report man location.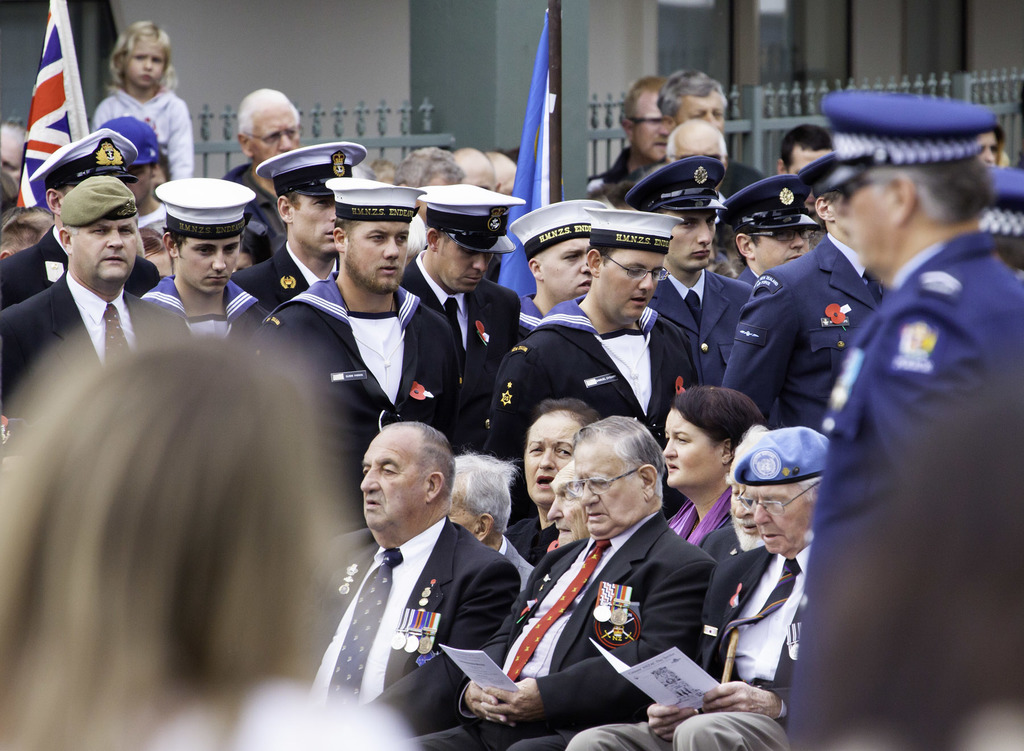
Report: detection(785, 81, 1023, 750).
